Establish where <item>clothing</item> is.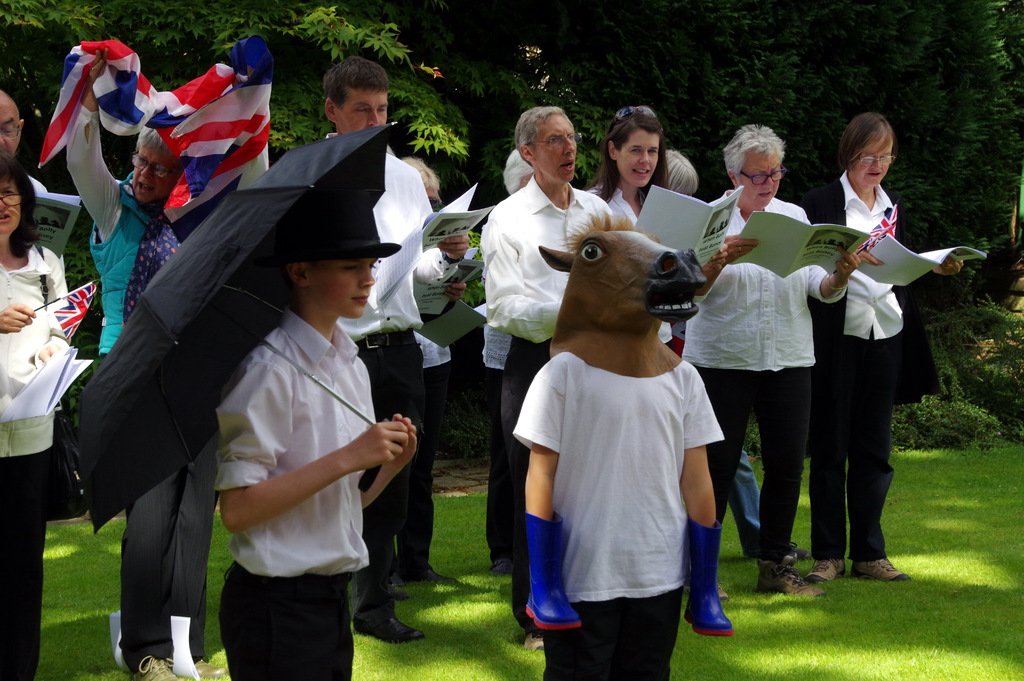
Established at [left=816, top=331, right=899, bottom=562].
